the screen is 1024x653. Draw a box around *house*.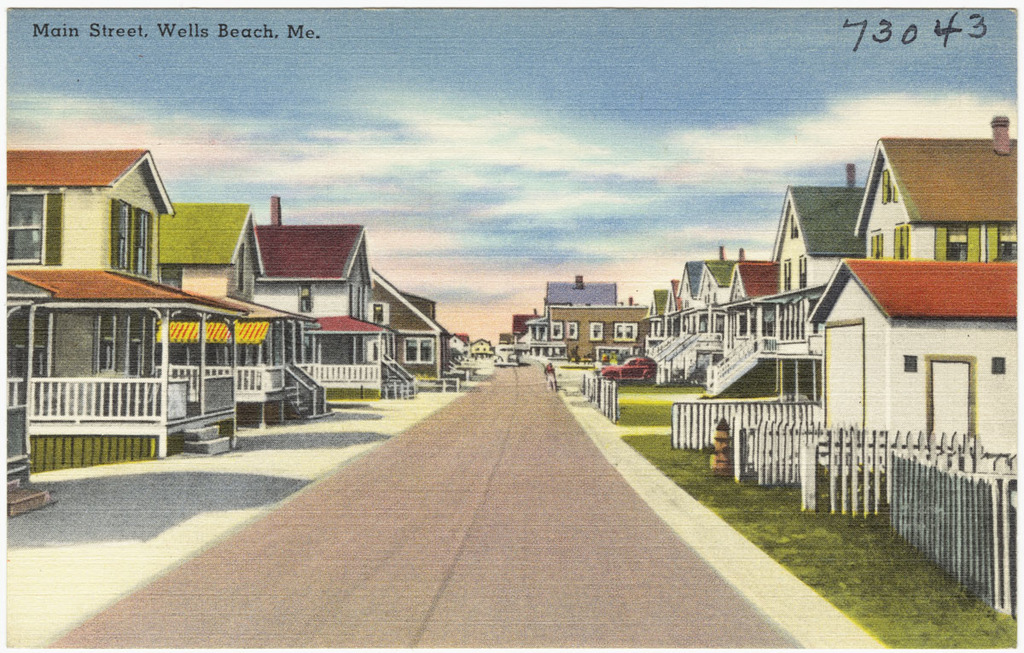
select_region(153, 196, 268, 308).
